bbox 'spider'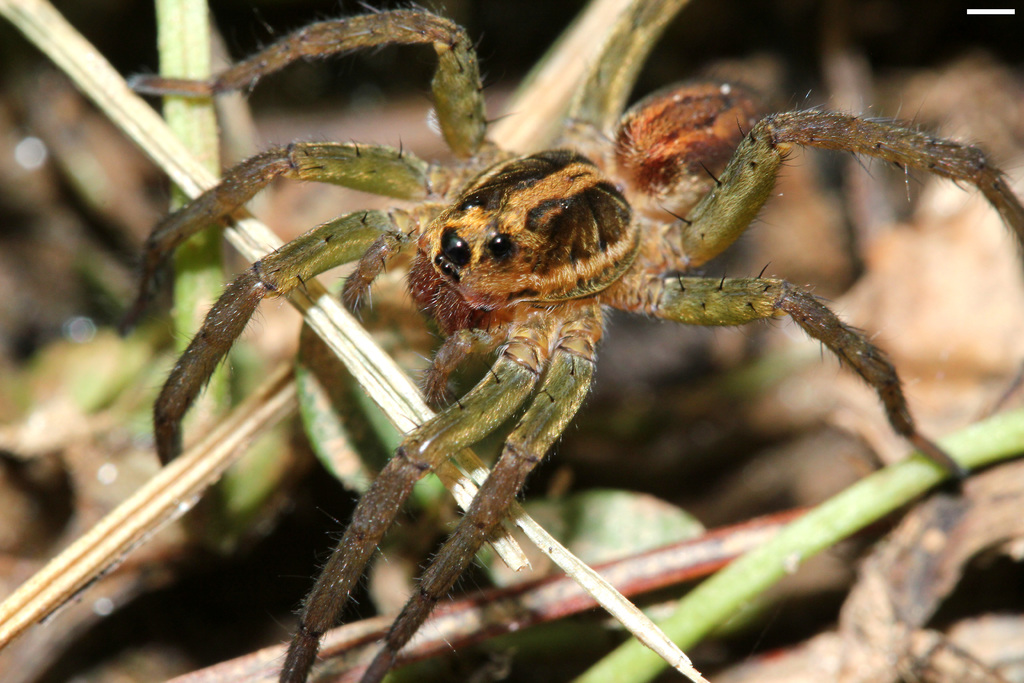
x1=120 y1=0 x2=1023 y2=682
